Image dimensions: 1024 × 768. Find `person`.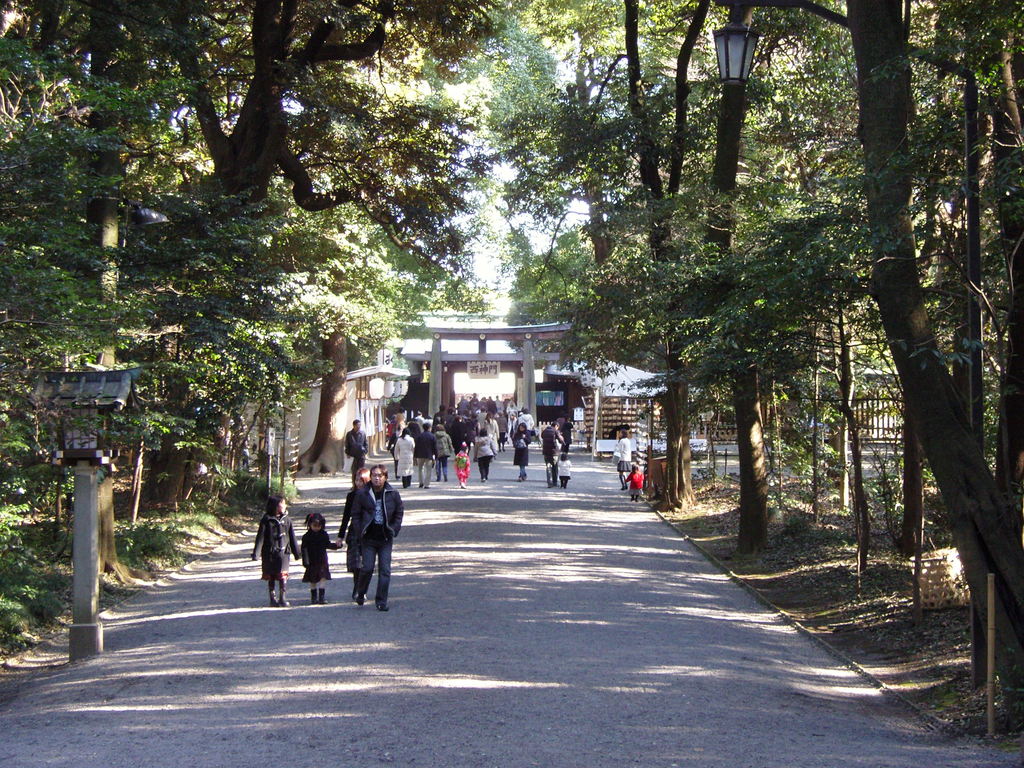
(x1=393, y1=427, x2=417, y2=486).
